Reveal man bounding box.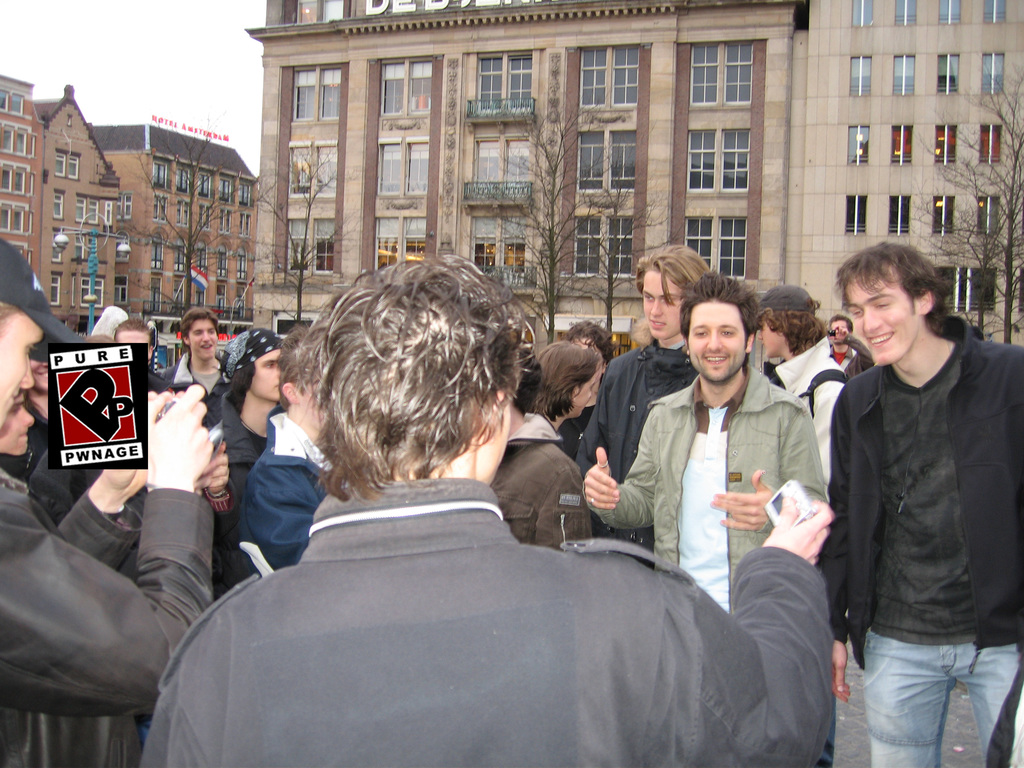
Revealed: bbox(587, 278, 826, 621).
